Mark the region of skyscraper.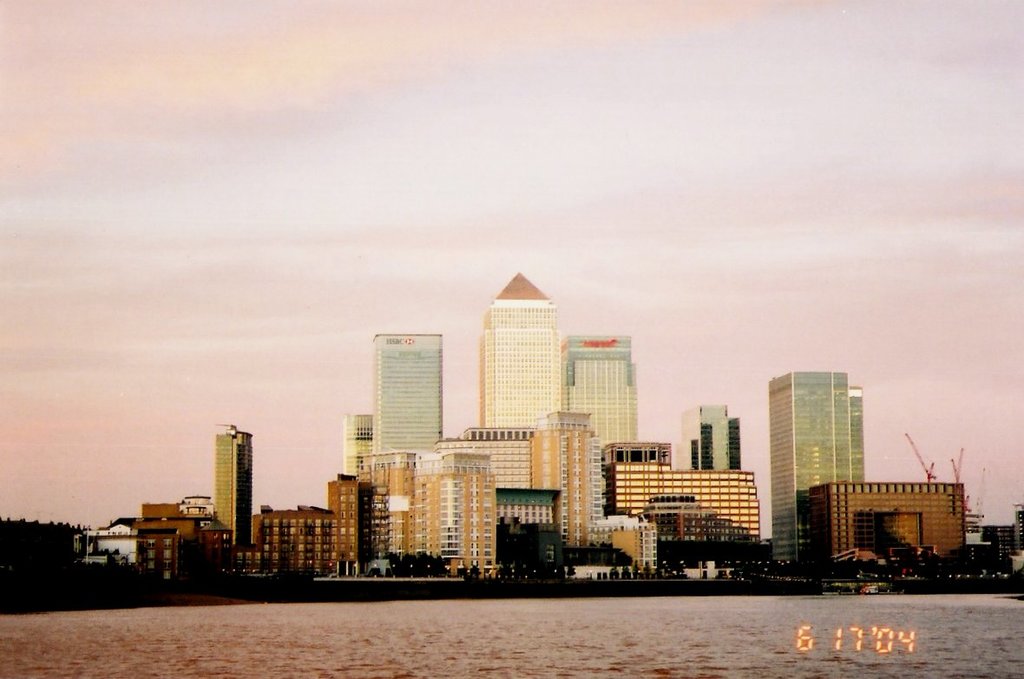
Region: (x1=458, y1=402, x2=605, y2=539).
